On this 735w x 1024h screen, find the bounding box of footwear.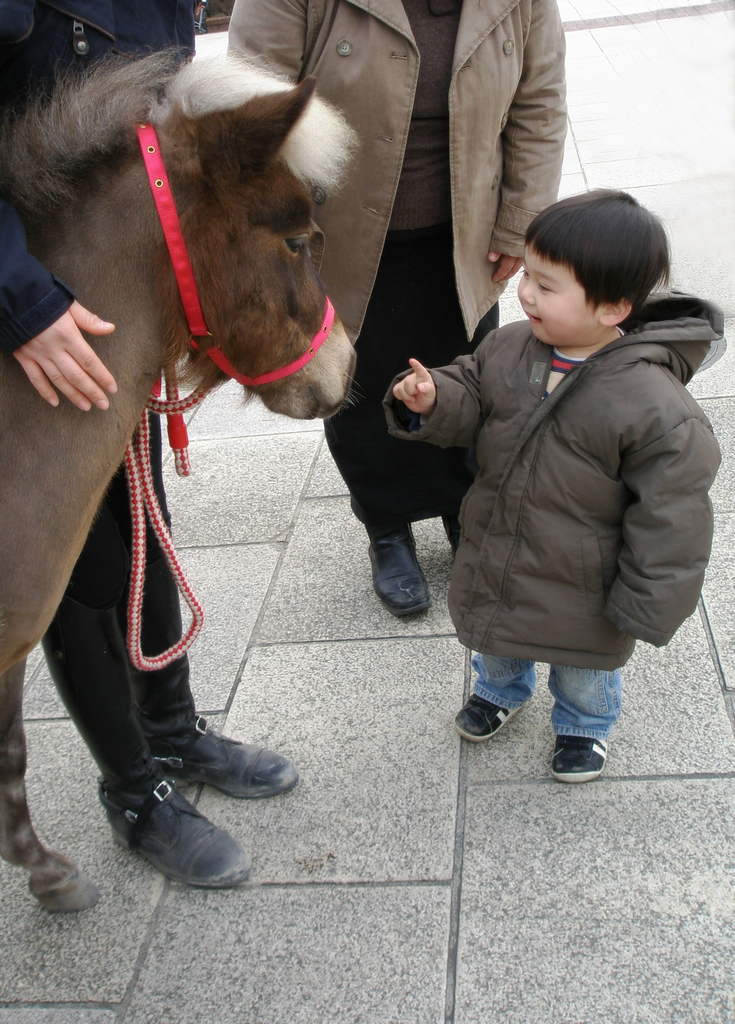
Bounding box: region(81, 735, 275, 888).
